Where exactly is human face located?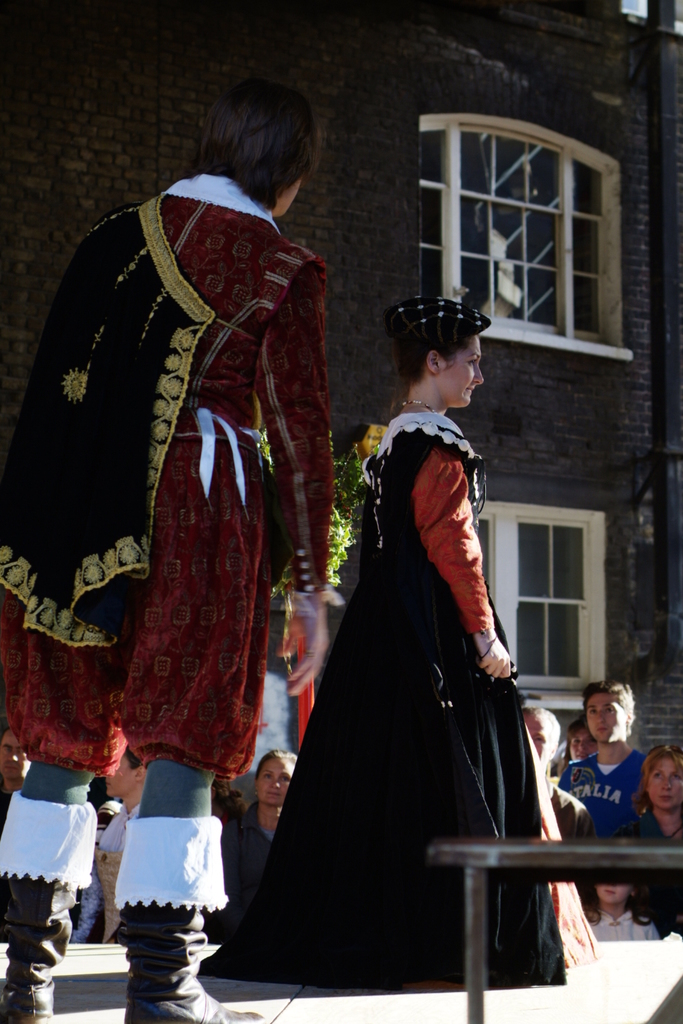
Its bounding box is Rect(596, 885, 631, 904).
